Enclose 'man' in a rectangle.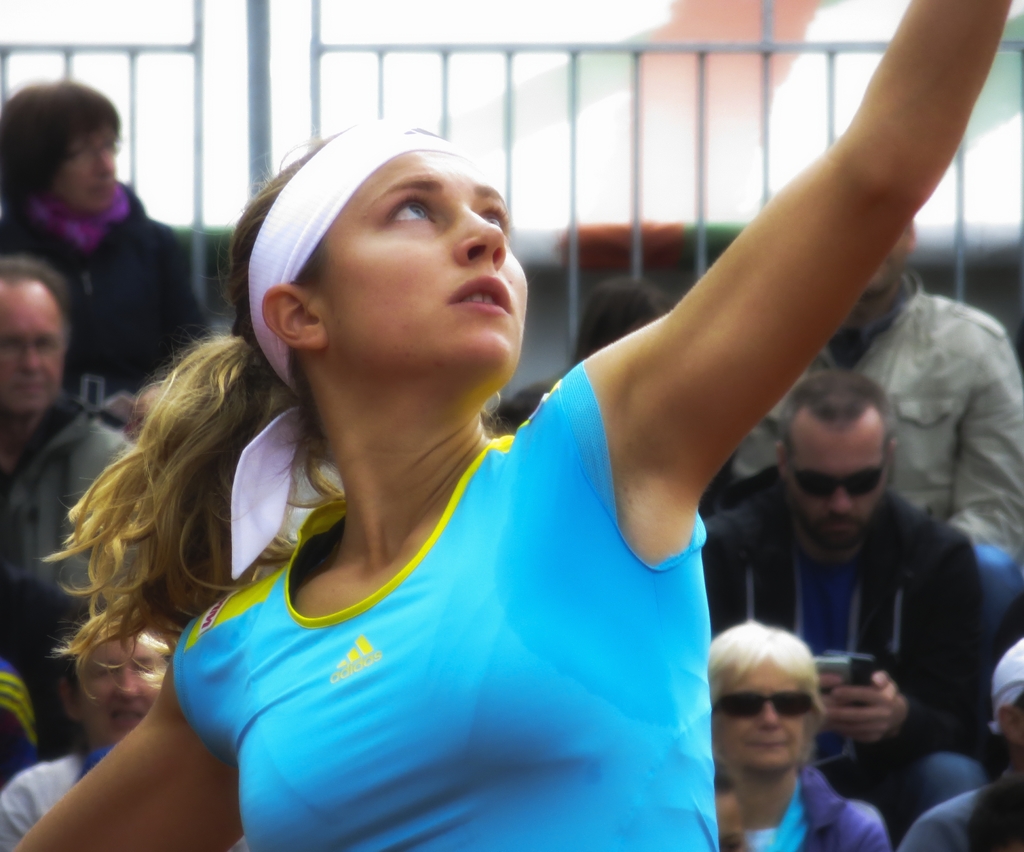
{"x1": 710, "y1": 368, "x2": 1000, "y2": 826}.
